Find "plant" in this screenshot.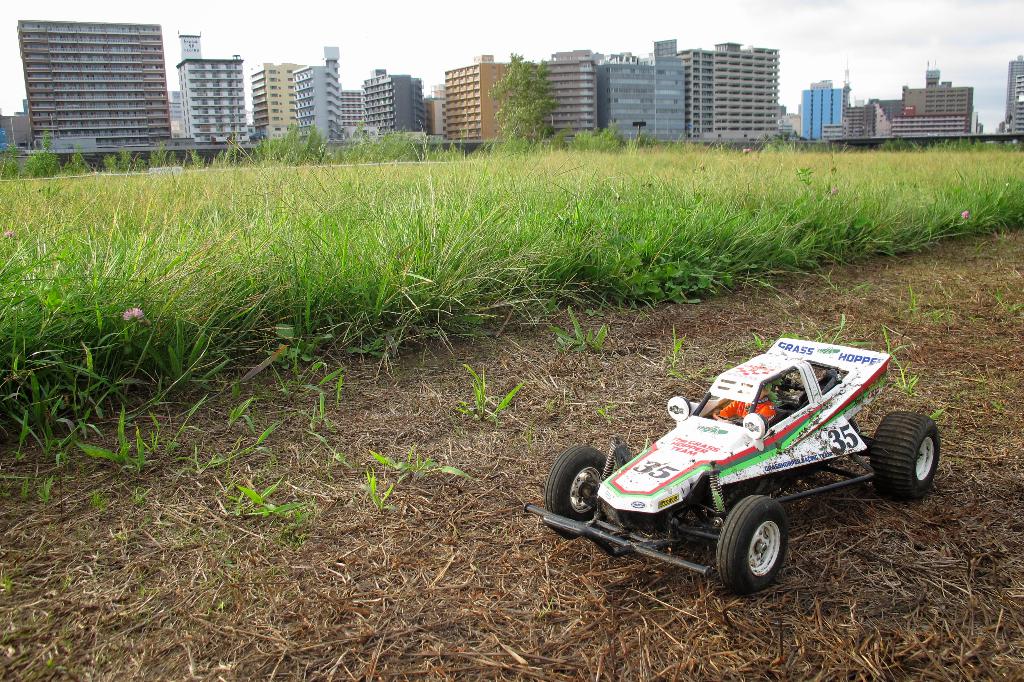
The bounding box for "plant" is left=131, top=482, right=150, bottom=503.
